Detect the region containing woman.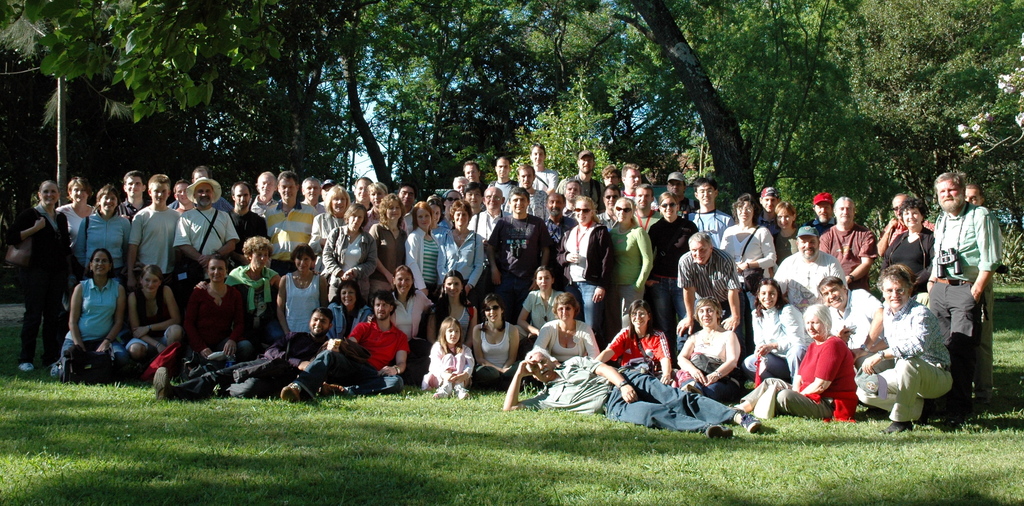
Rect(401, 200, 444, 299).
